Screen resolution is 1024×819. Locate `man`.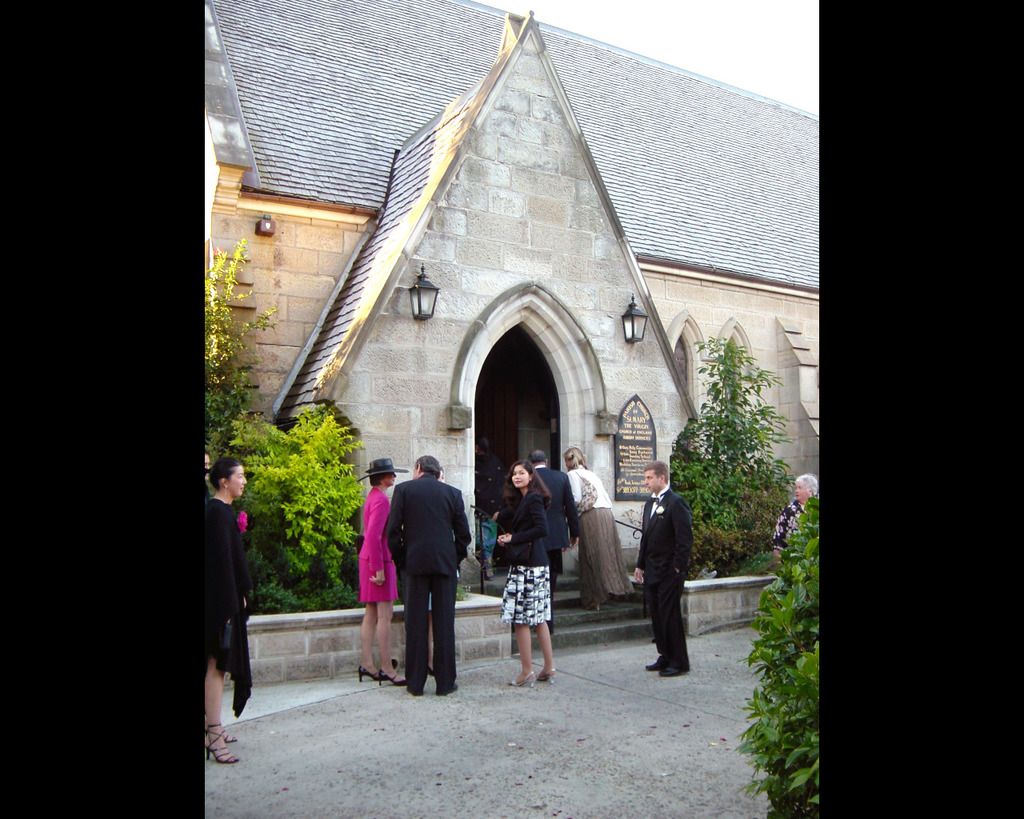
x1=365, y1=454, x2=467, y2=702.
